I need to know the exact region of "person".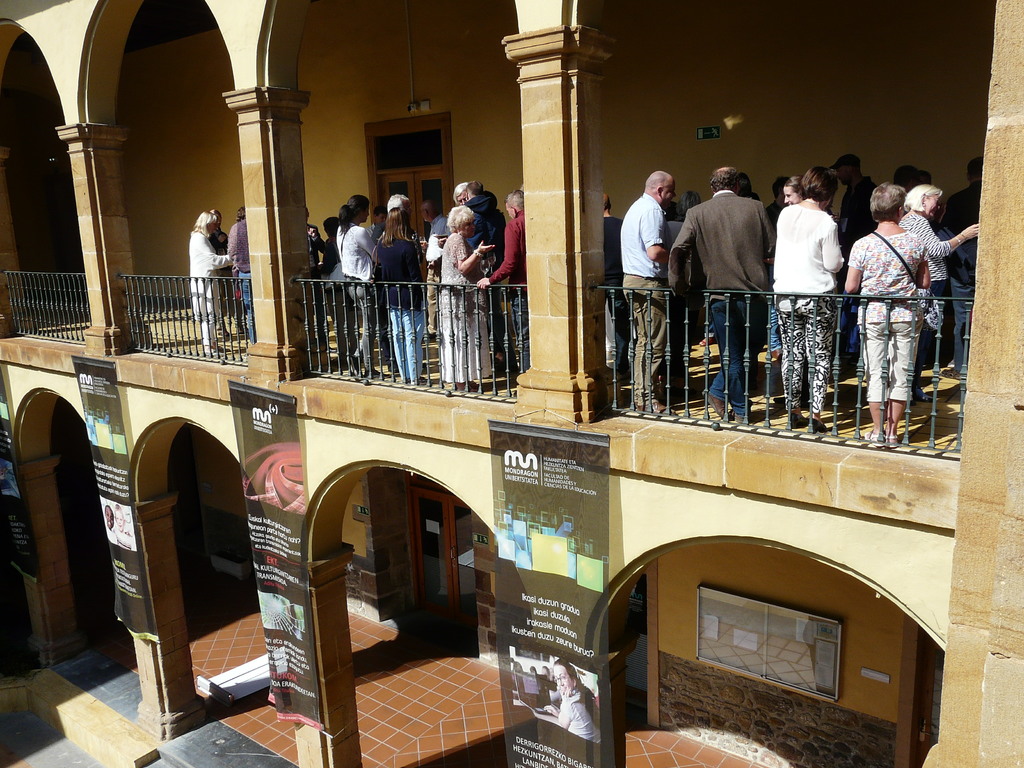
Region: bbox(227, 211, 250, 348).
